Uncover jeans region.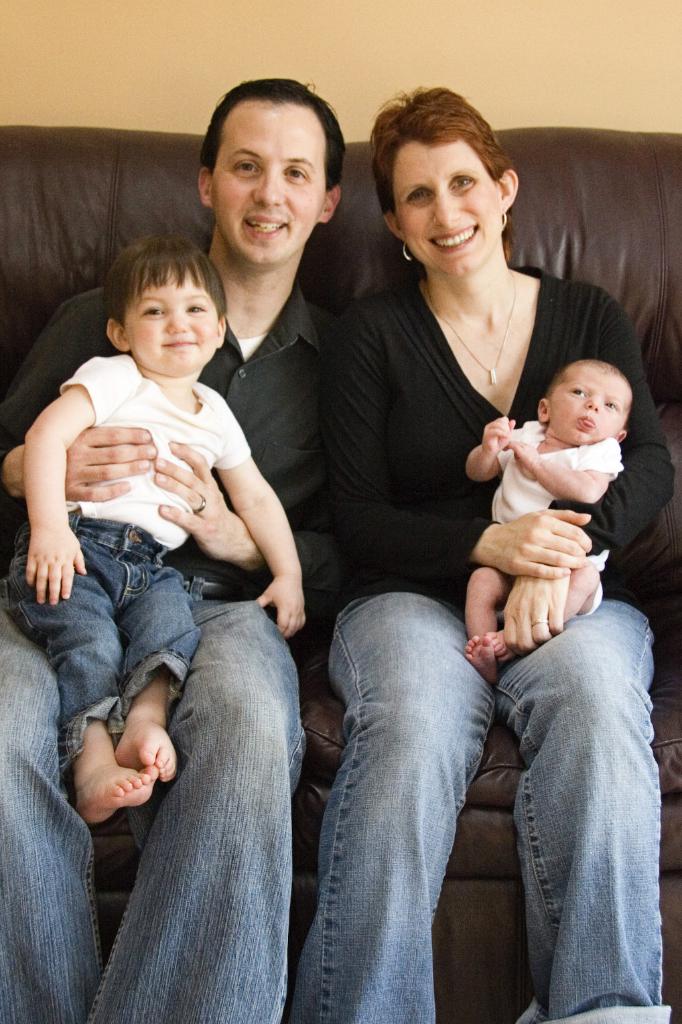
Uncovered: rect(0, 588, 318, 1023).
